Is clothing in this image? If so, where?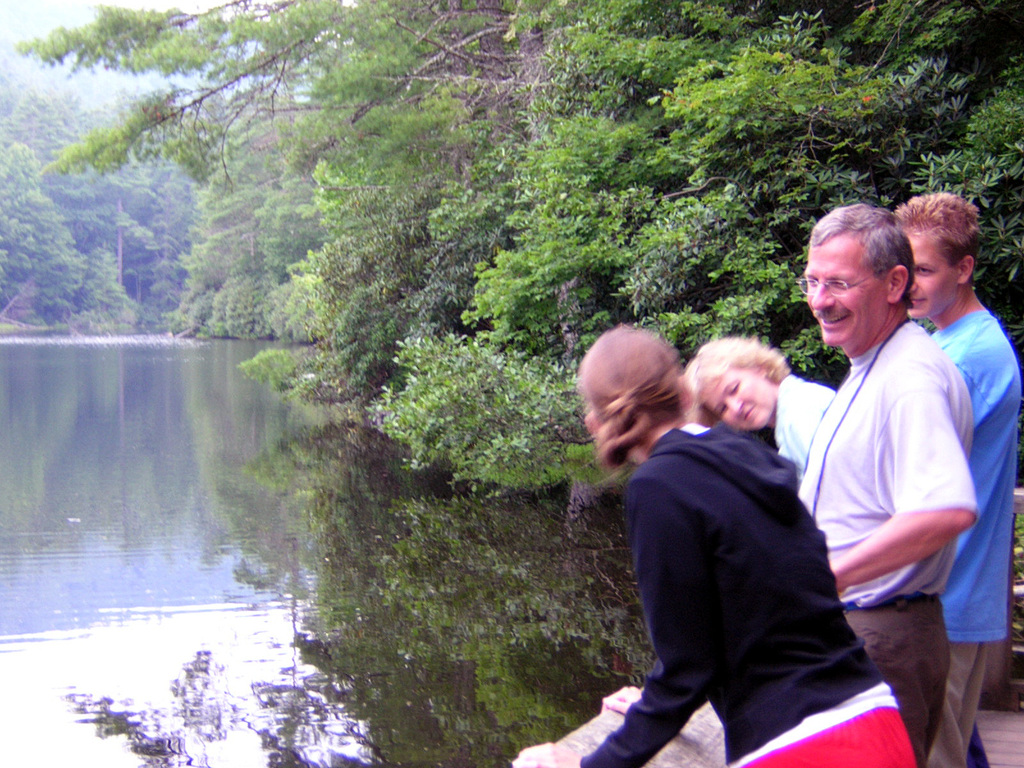
Yes, at rect(771, 376, 837, 483).
